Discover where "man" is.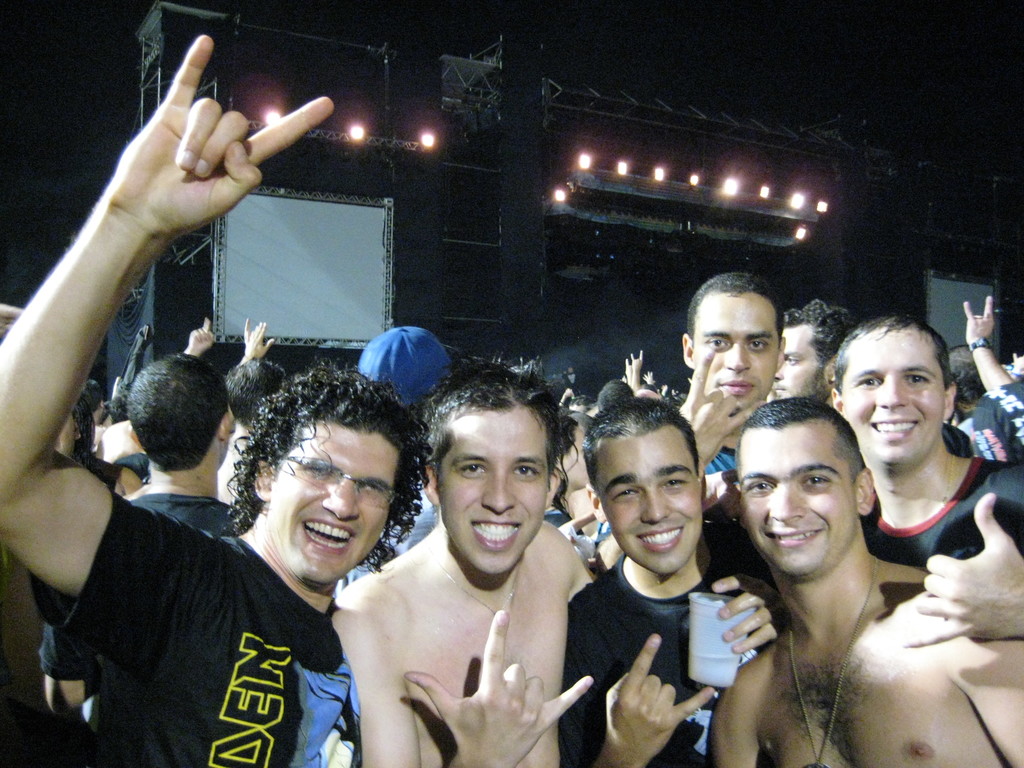
Discovered at pyautogui.locateOnScreen(556, 395, 794, 767).
